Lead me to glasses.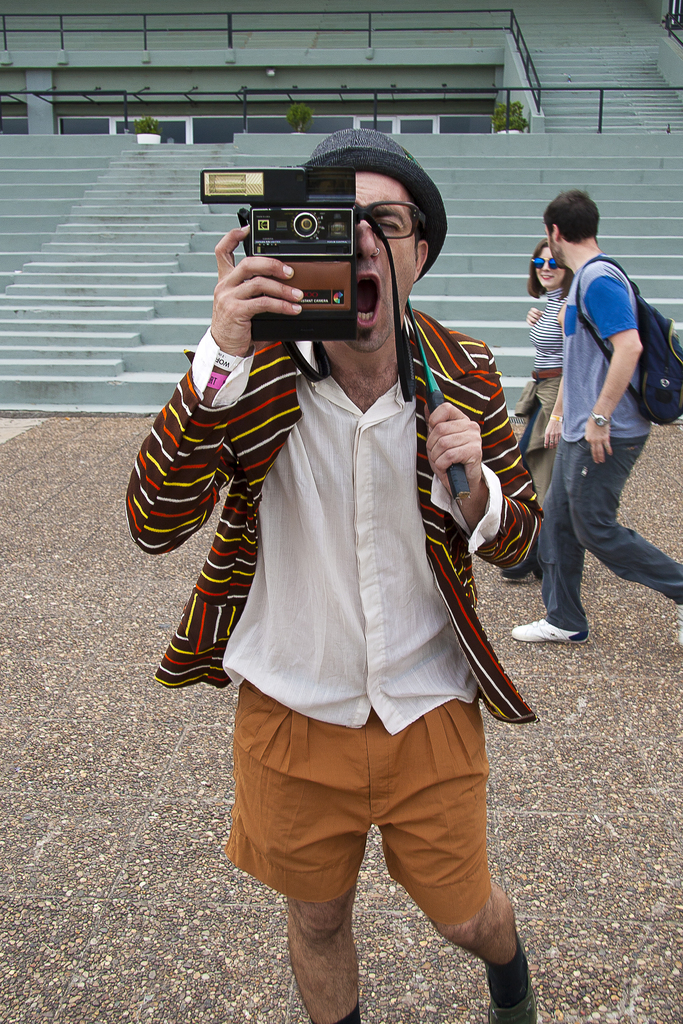
Lead to locate(523, 252, 571, 278).
